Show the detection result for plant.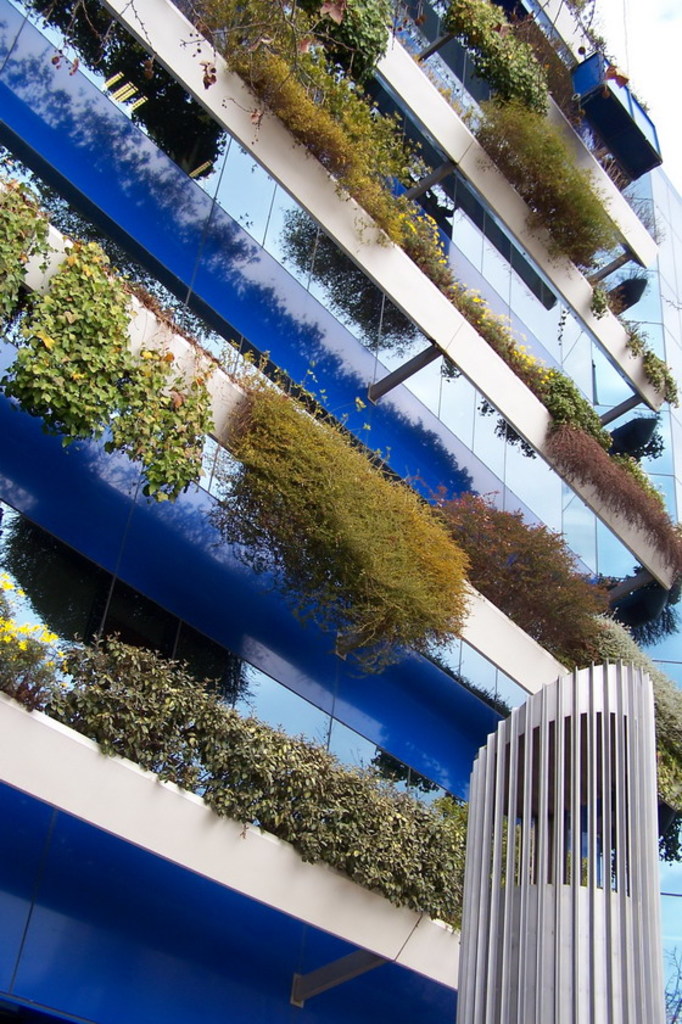
{"left": 431, "top": 503, "right": 610, "bottom": 673}.
